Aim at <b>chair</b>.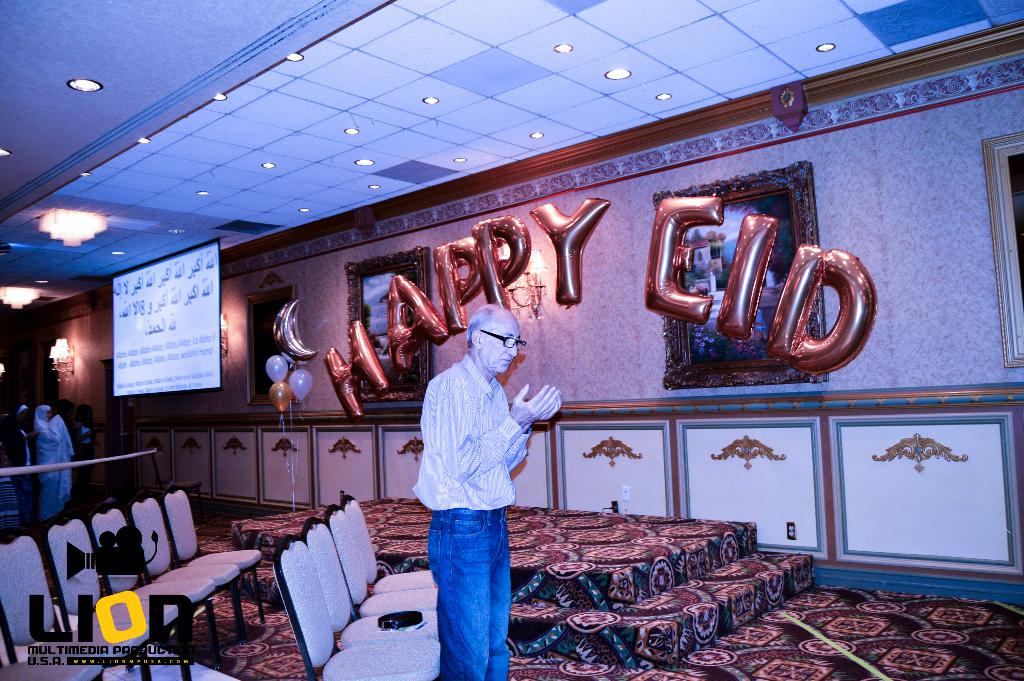
Aimed at {"x1": 127, "y1": 494, "x2": 241, "y2": 649}.
